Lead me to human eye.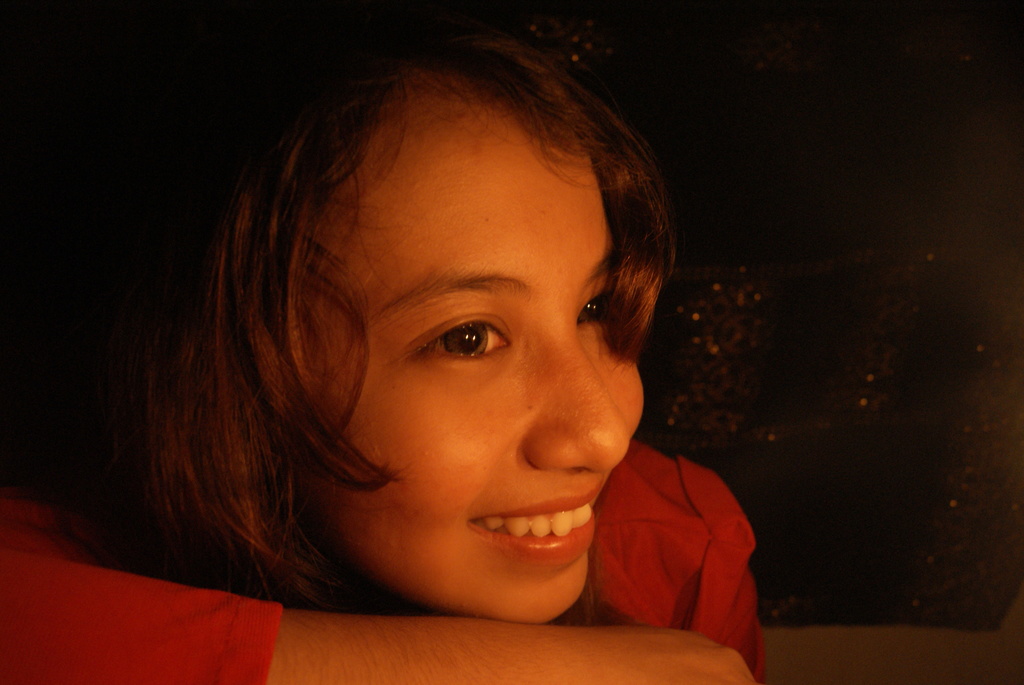
Lead to <box>572,281,623,334</box>.
